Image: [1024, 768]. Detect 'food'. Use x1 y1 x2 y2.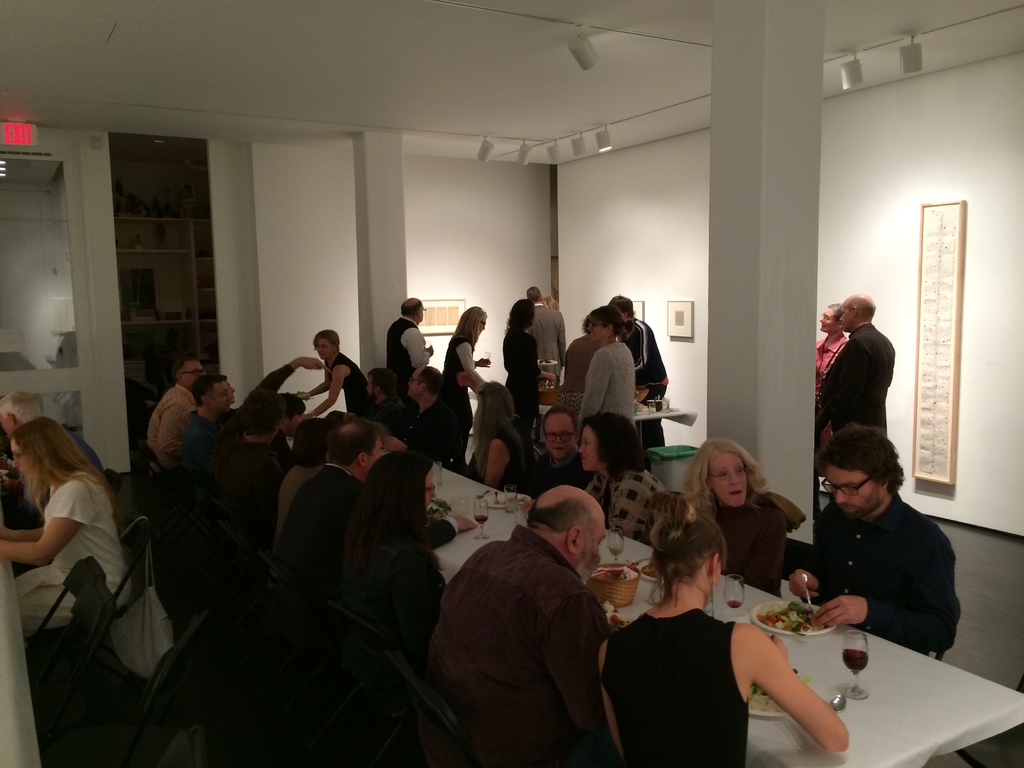
747 682 783 711.
